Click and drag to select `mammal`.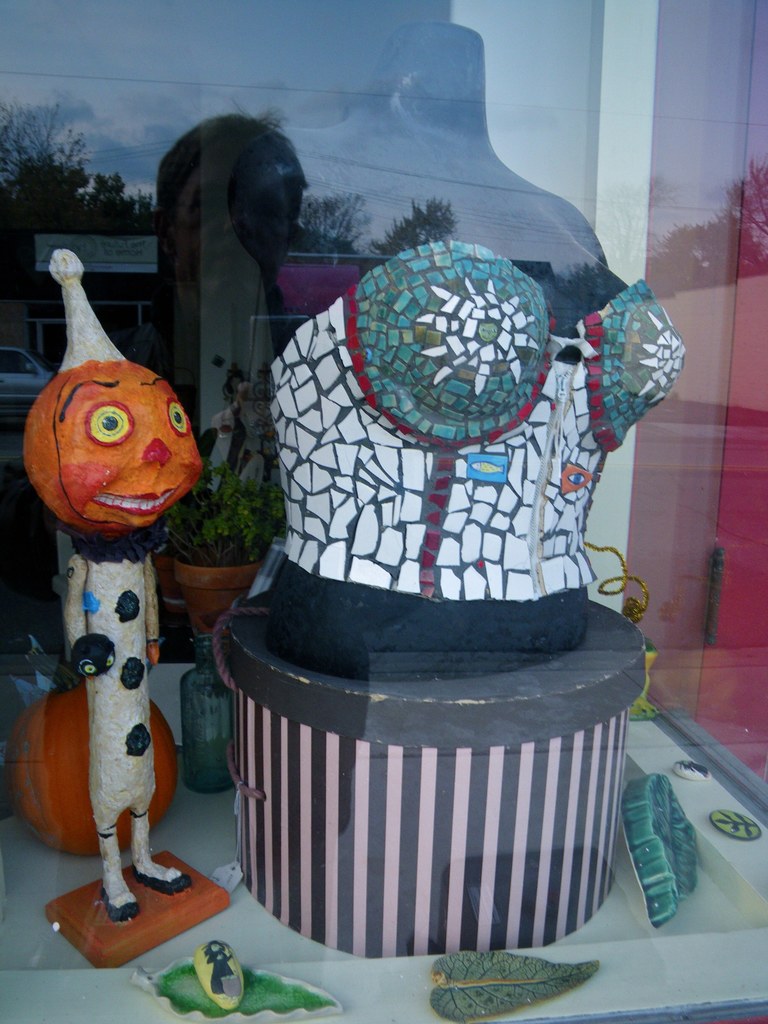
Selection: [22,248,205,918].
